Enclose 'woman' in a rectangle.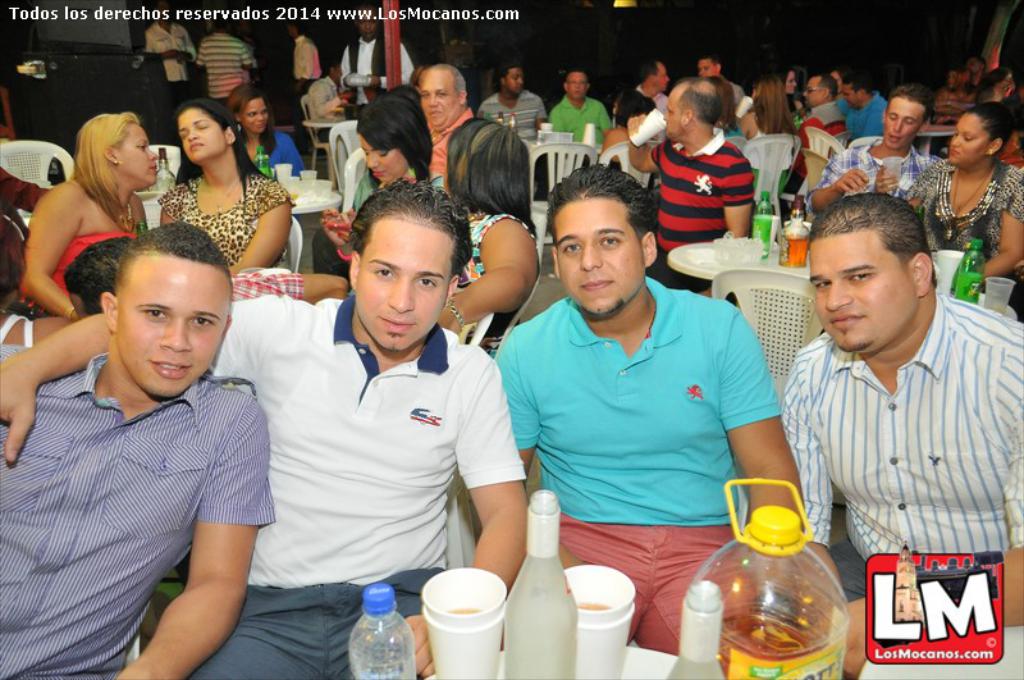
box=[581, 96, 662, 170].
